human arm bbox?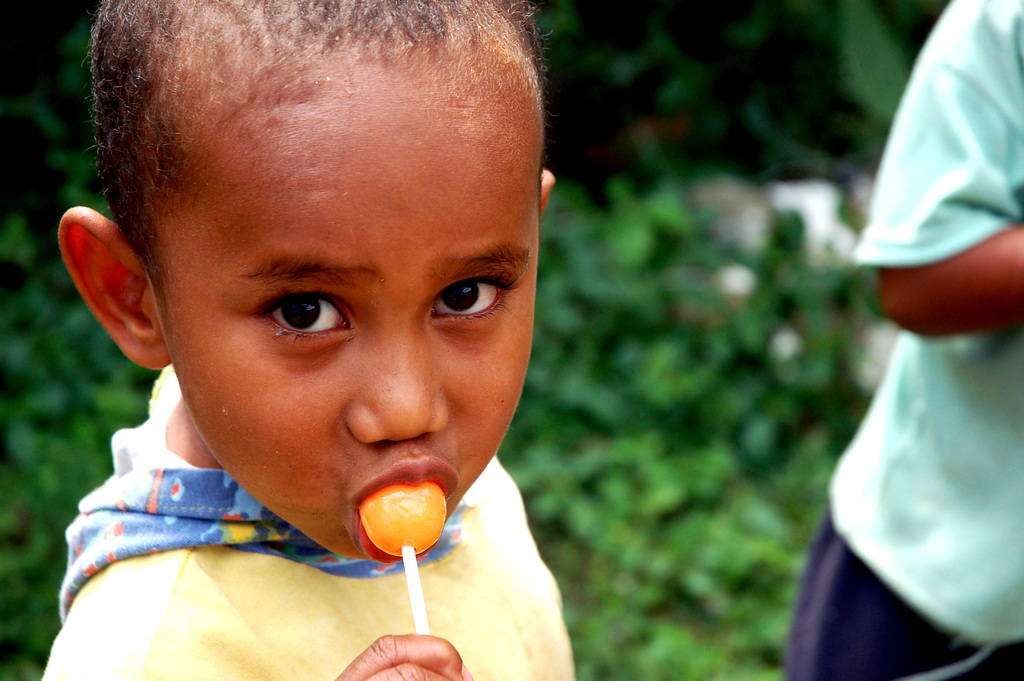
<box>858,1,1023,336</box>
